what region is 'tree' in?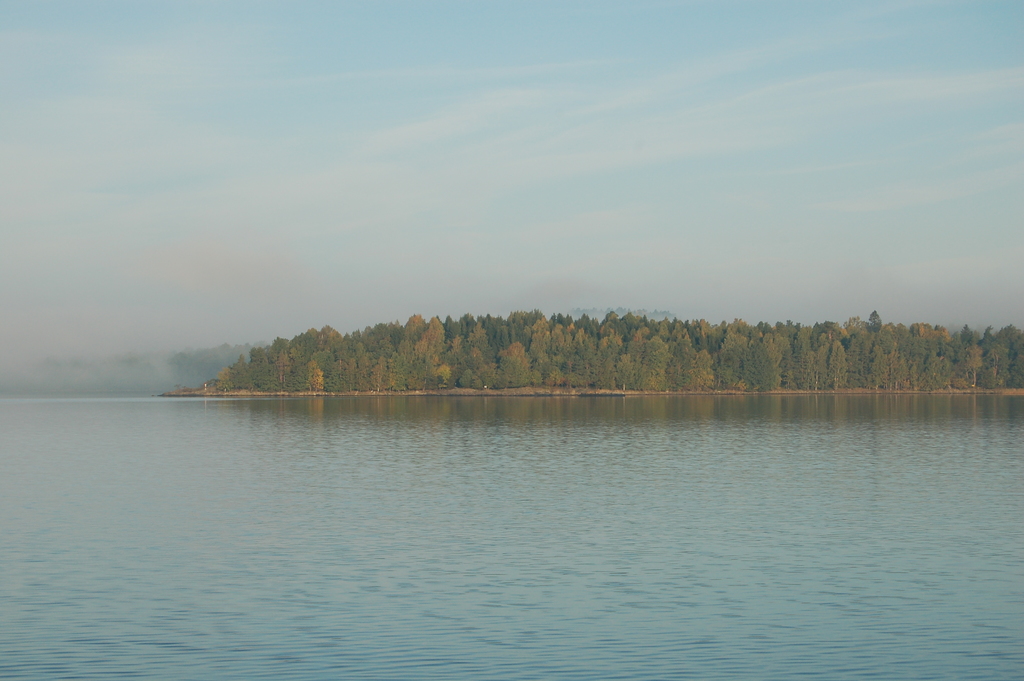
1004 327 1023 379.
